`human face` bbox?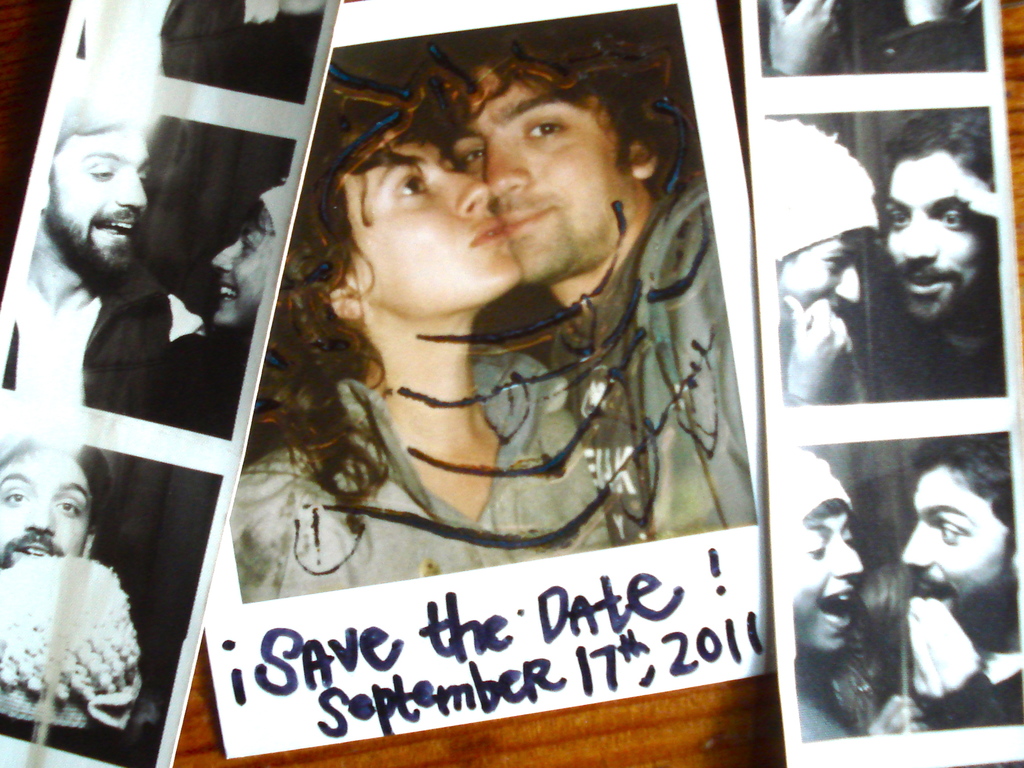
bbox(372, 142, 516, 309)
